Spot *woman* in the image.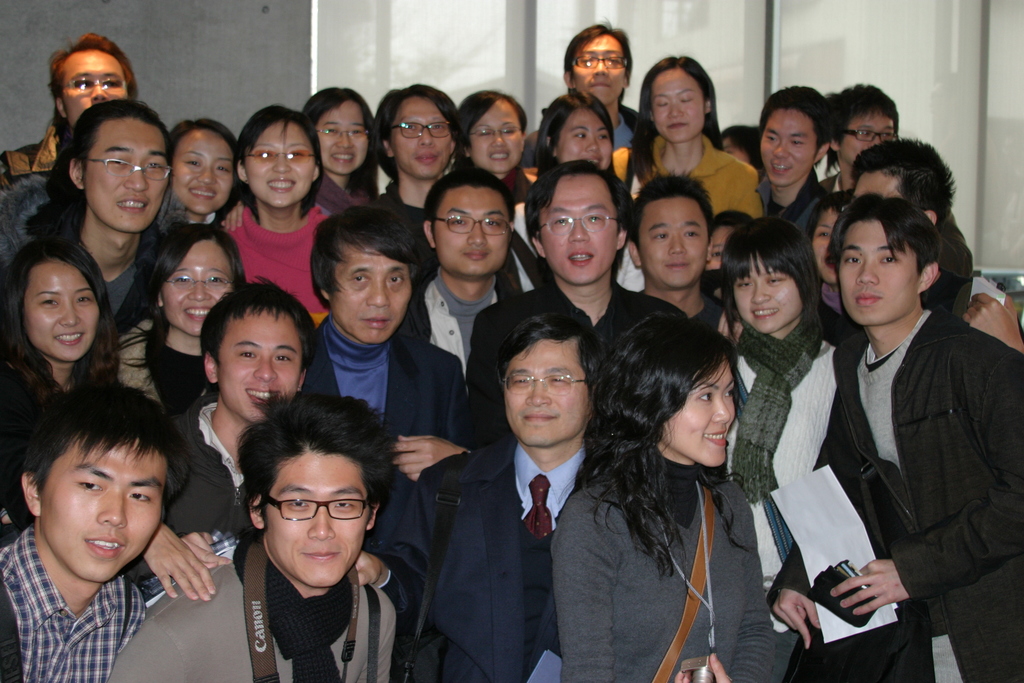
*woman* found at [left=719, top=215, right=844, bottom=682].
